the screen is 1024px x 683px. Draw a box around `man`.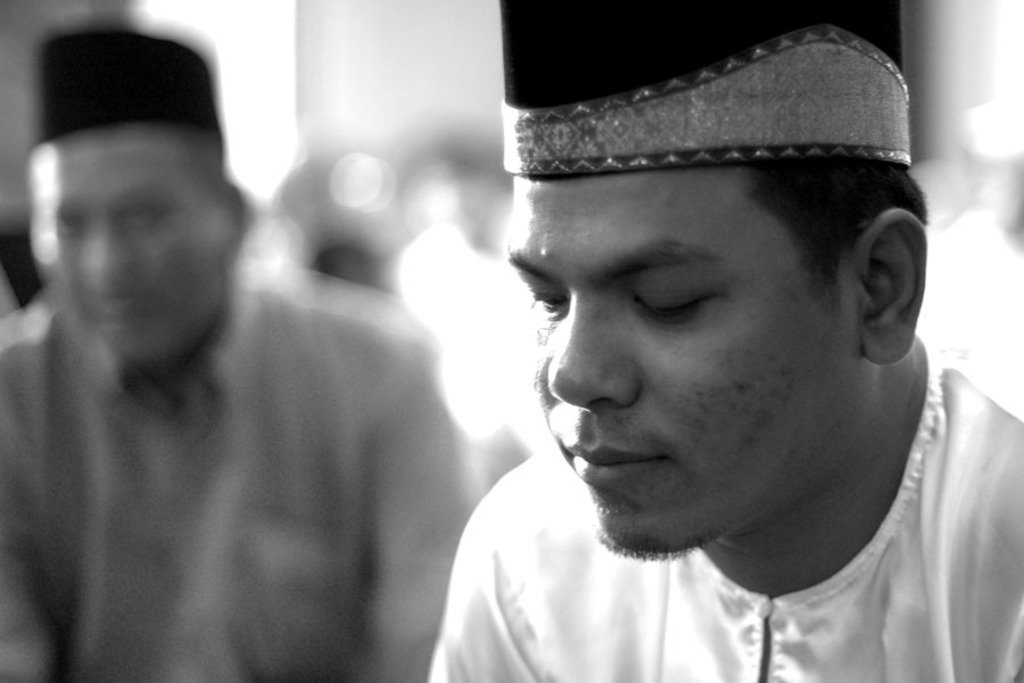
[0,18,472,682].
